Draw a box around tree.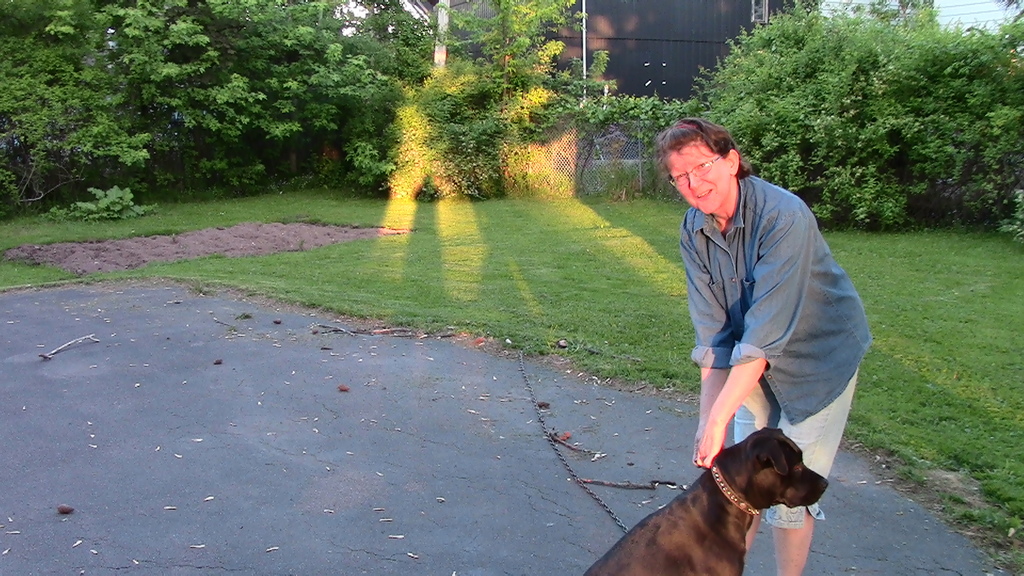
{"x1": 693, "y1": 0, "x2": 1023, "y2": 246}.
